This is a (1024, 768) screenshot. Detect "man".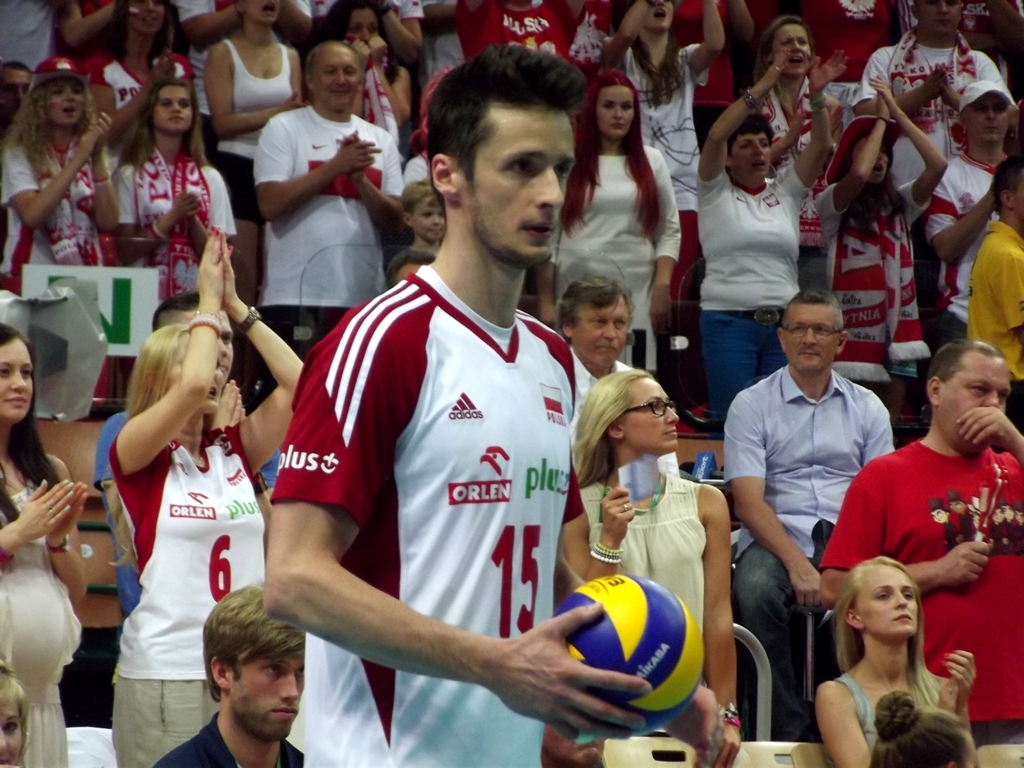
[x1=150, y1=290, x2=236, y2=384].
